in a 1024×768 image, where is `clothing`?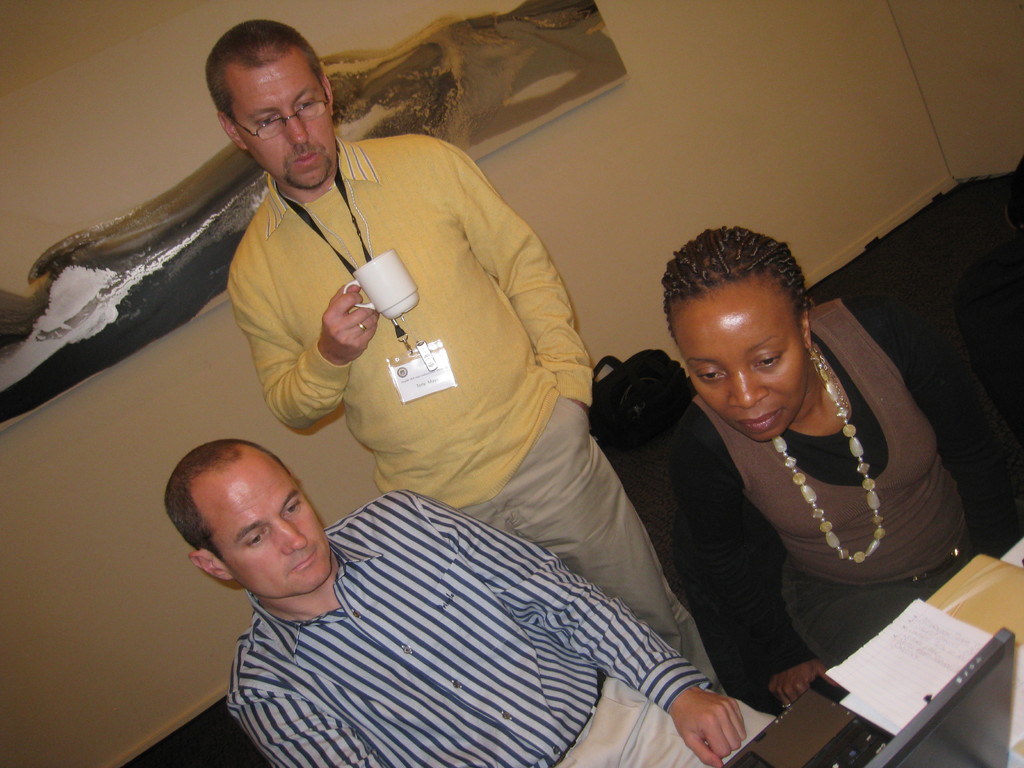
bbox(220, 128, 724, 686).
